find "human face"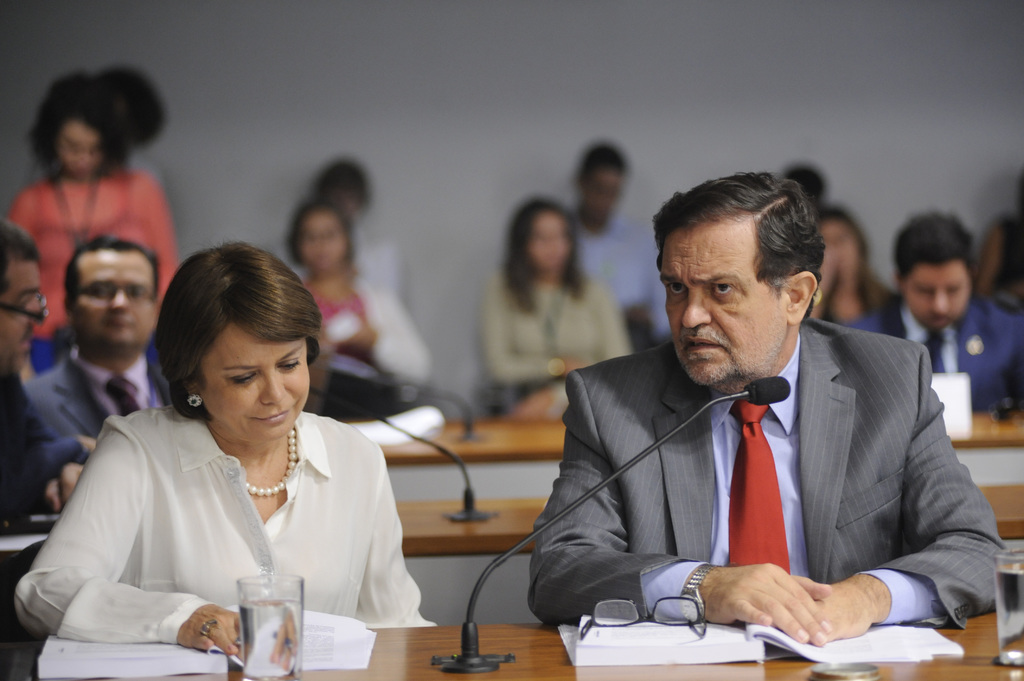
x1=584 y1=164 x2=623 y2=228
